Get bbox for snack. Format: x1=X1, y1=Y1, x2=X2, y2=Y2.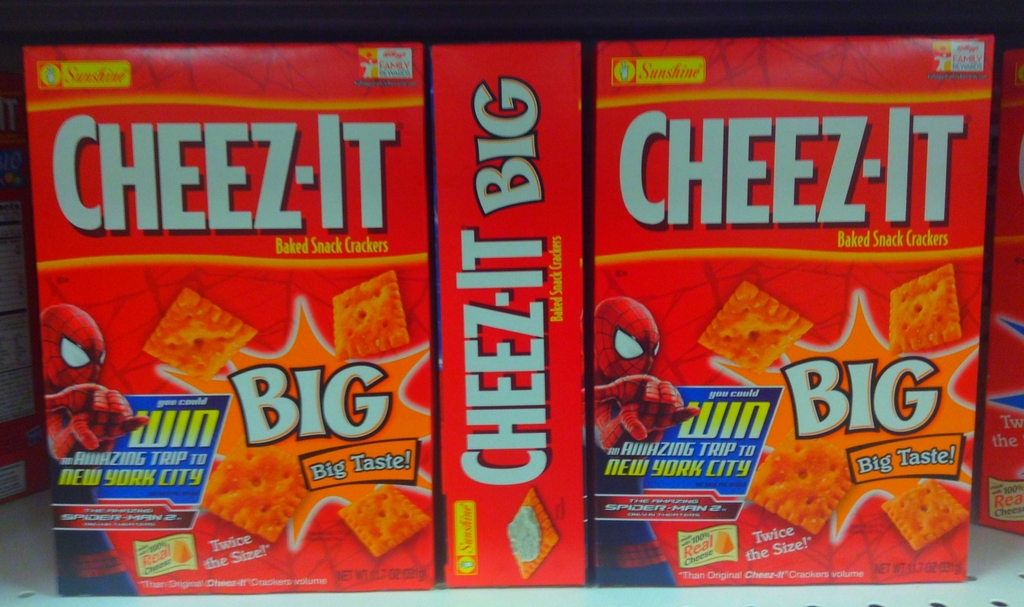
x1=700, y1=282, x2=817, y2=369.
